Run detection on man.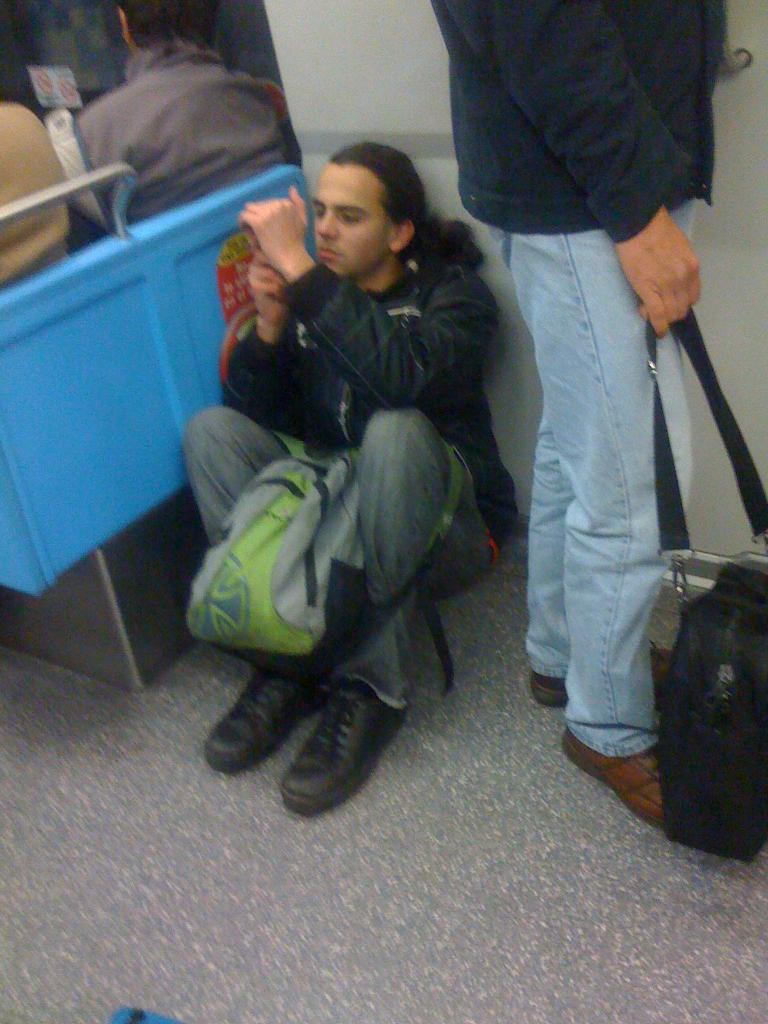
Result: 431,0,741,830.
